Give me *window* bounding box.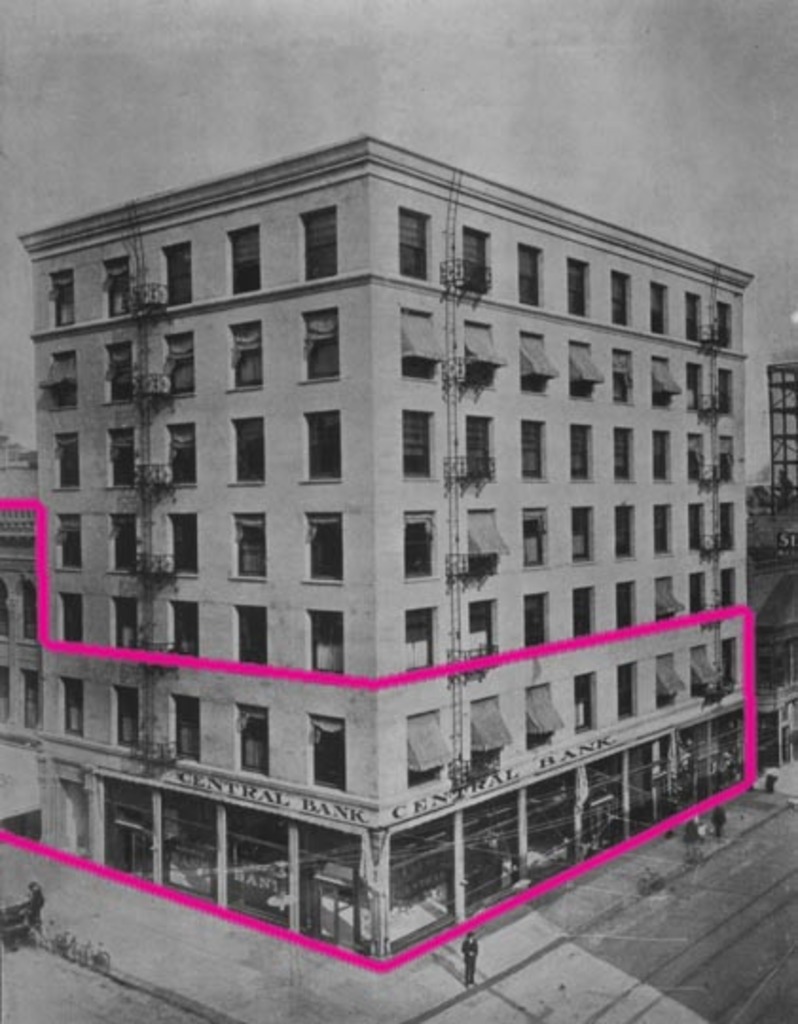
detection(718, 635, 743, 683).
